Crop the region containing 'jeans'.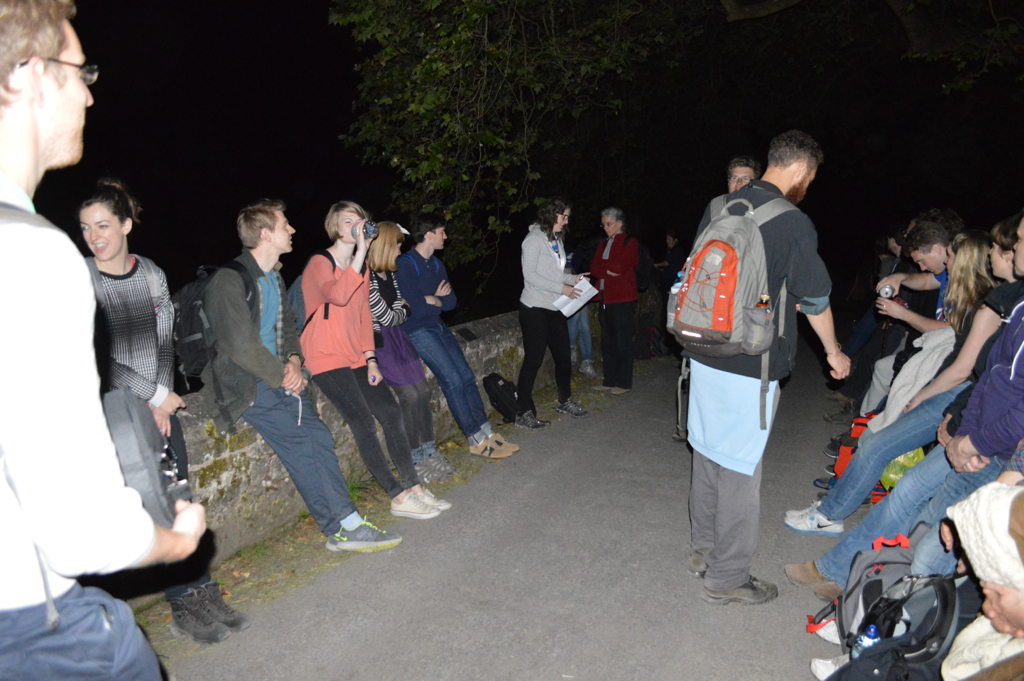
Crop region: <bbox>394, 298, 477, 441</bbox>.
